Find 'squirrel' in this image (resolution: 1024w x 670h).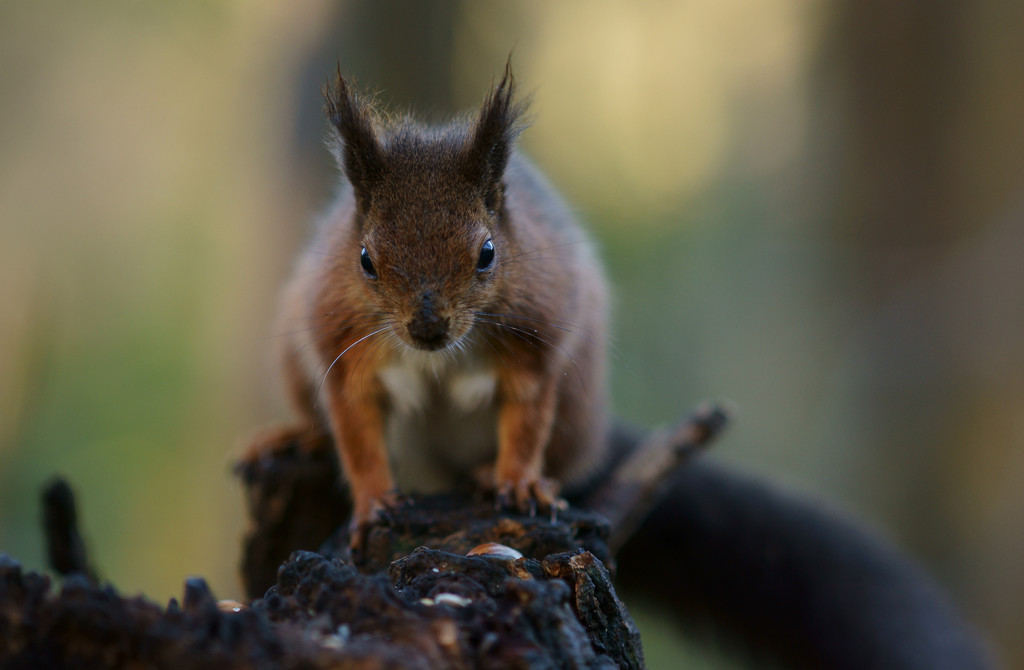
[254, 60, 595, 548].
